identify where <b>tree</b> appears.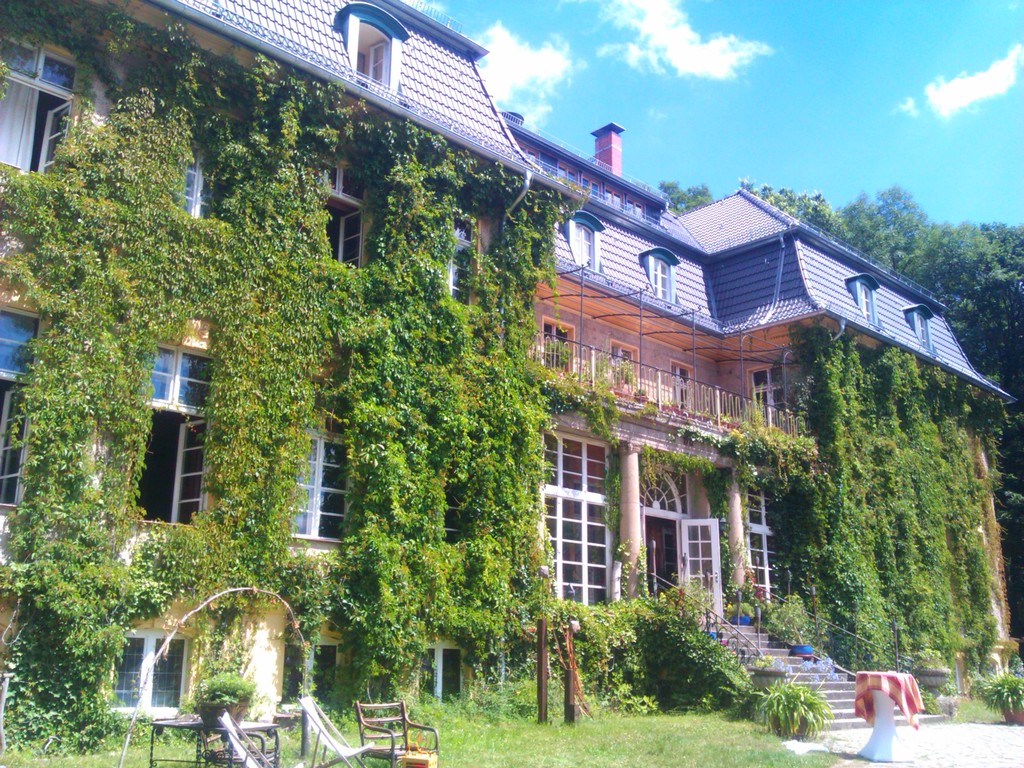
Appears at locate(972, 224, 1023, 303).
